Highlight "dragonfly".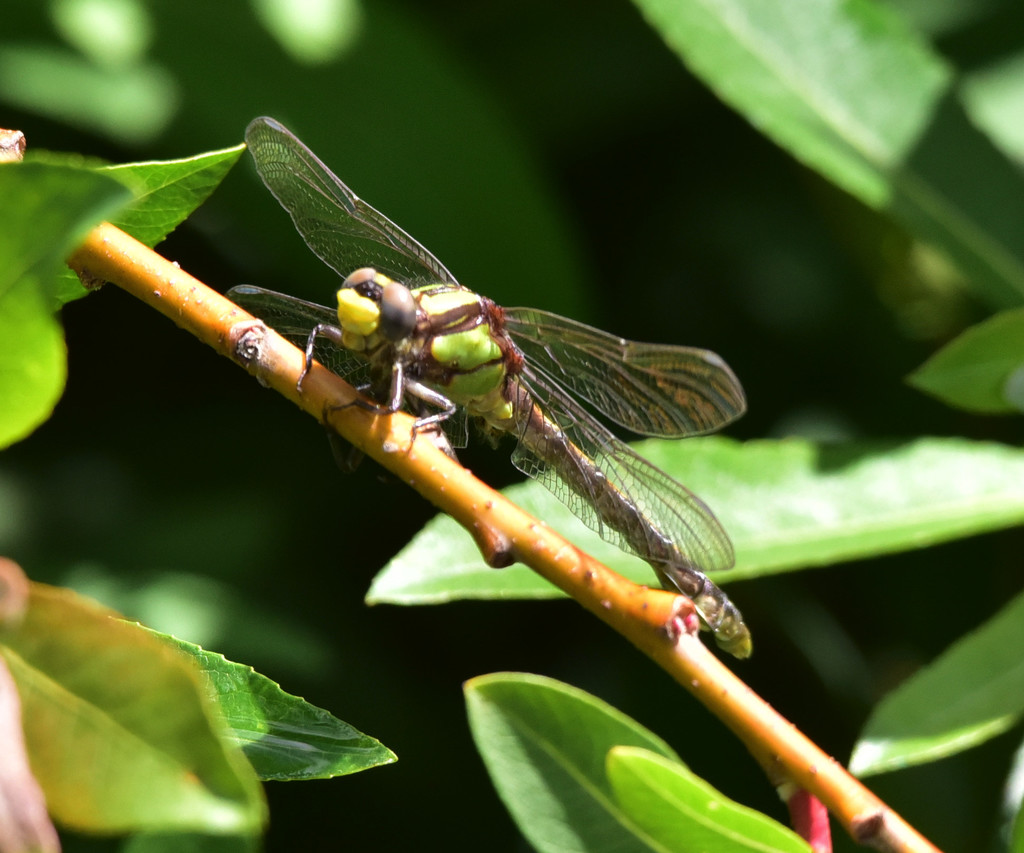
Highlighted region: [228,114,755,653].
